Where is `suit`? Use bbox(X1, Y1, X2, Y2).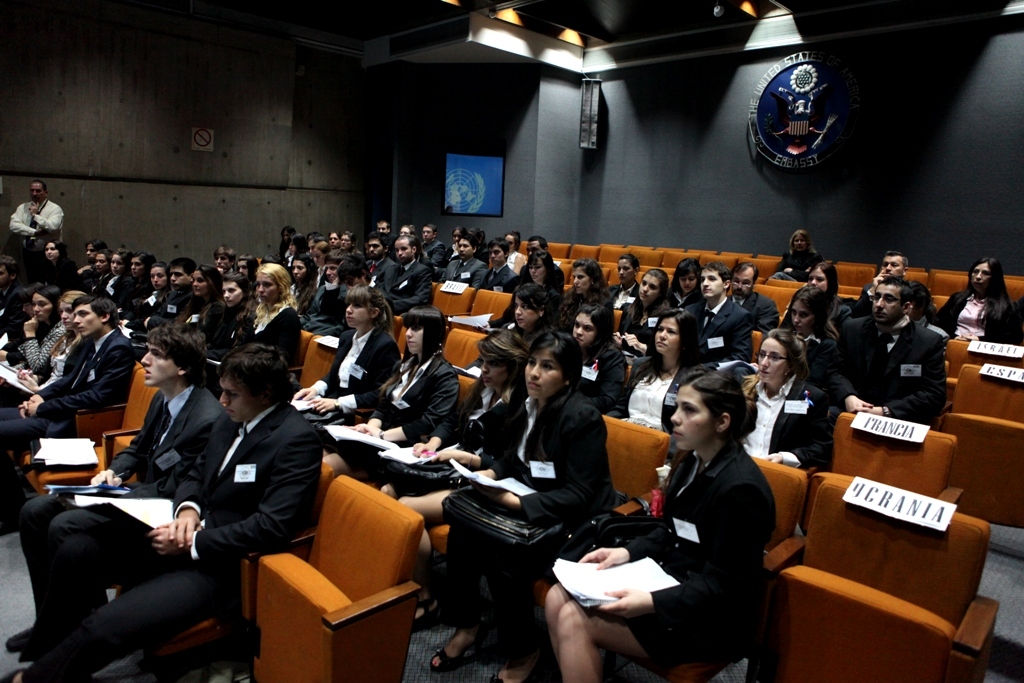
bbox(447, 387, 616, 657).
